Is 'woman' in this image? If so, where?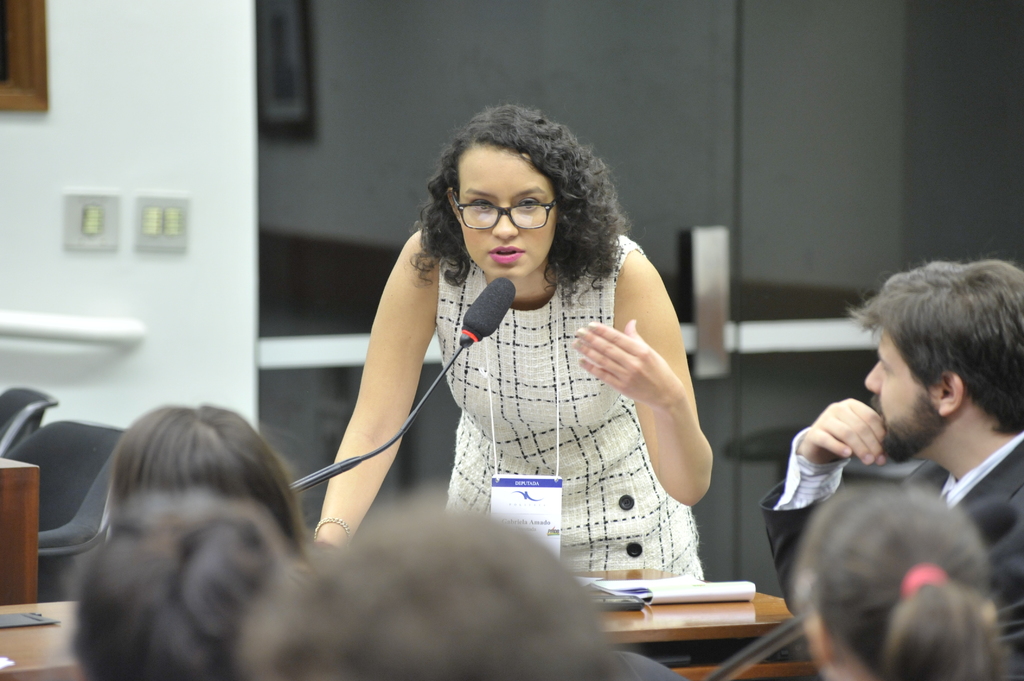
Yes, at [left=109, top=406, right=317, bottom=563].
